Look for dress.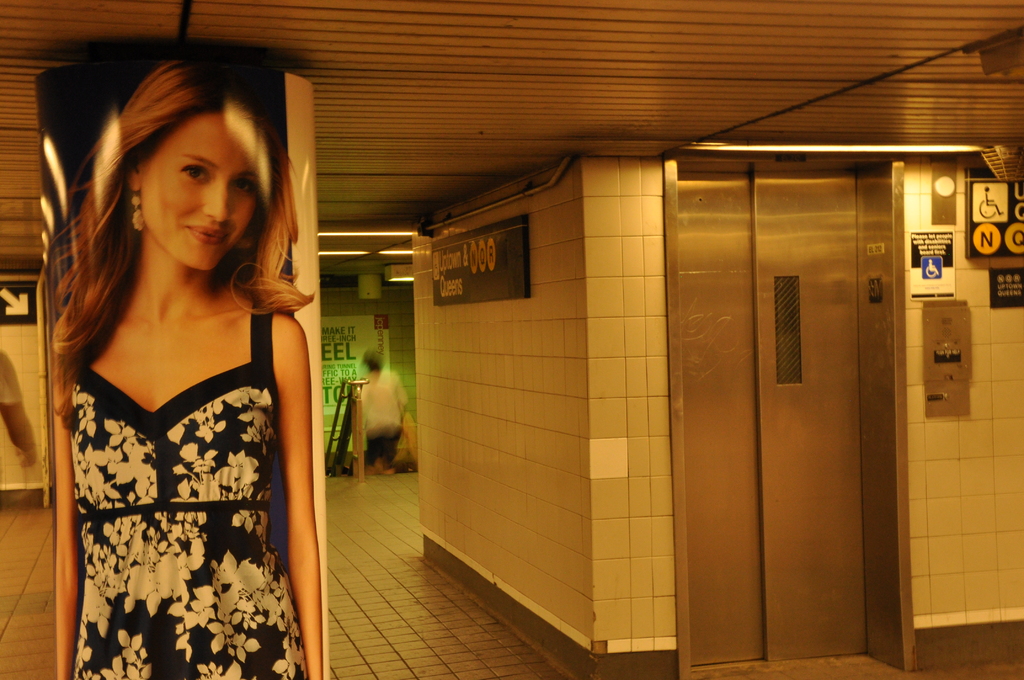
Found: x1=74, y1=295, x2=299, y2=679.
